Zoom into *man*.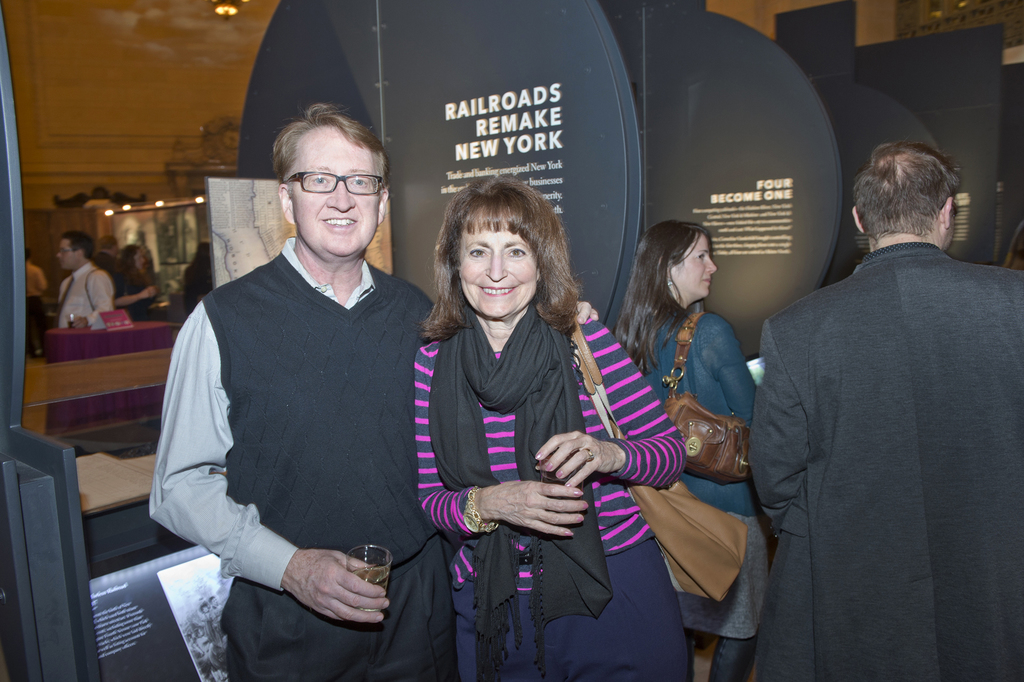
Zoom target: (57,230,113,335).
